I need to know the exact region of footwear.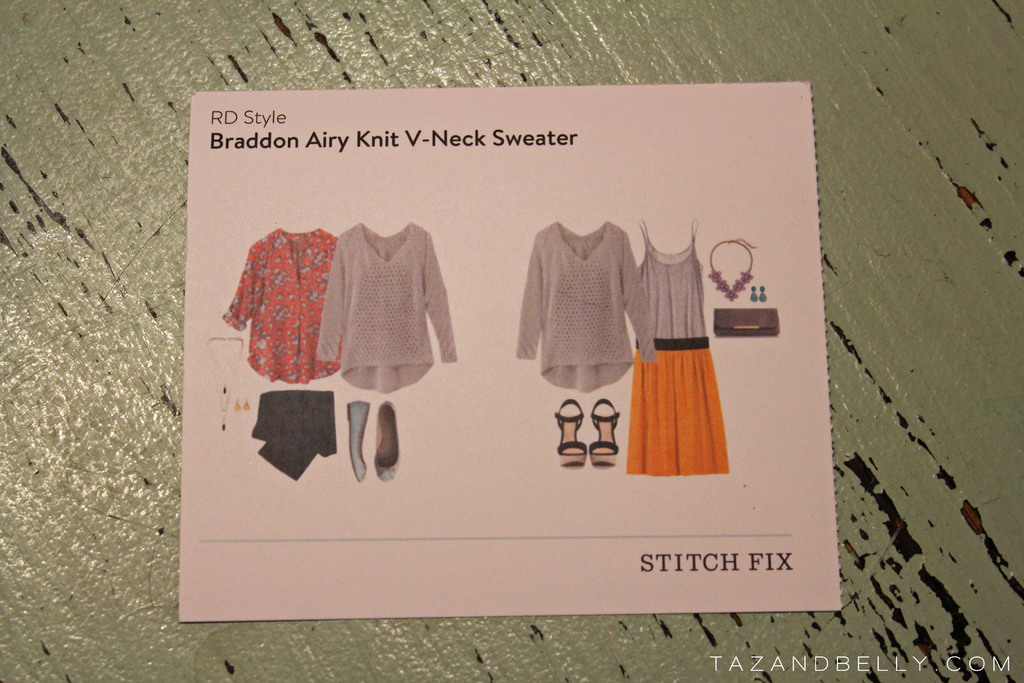
Region: [left=376, top=398, right=397, bottom=479].
